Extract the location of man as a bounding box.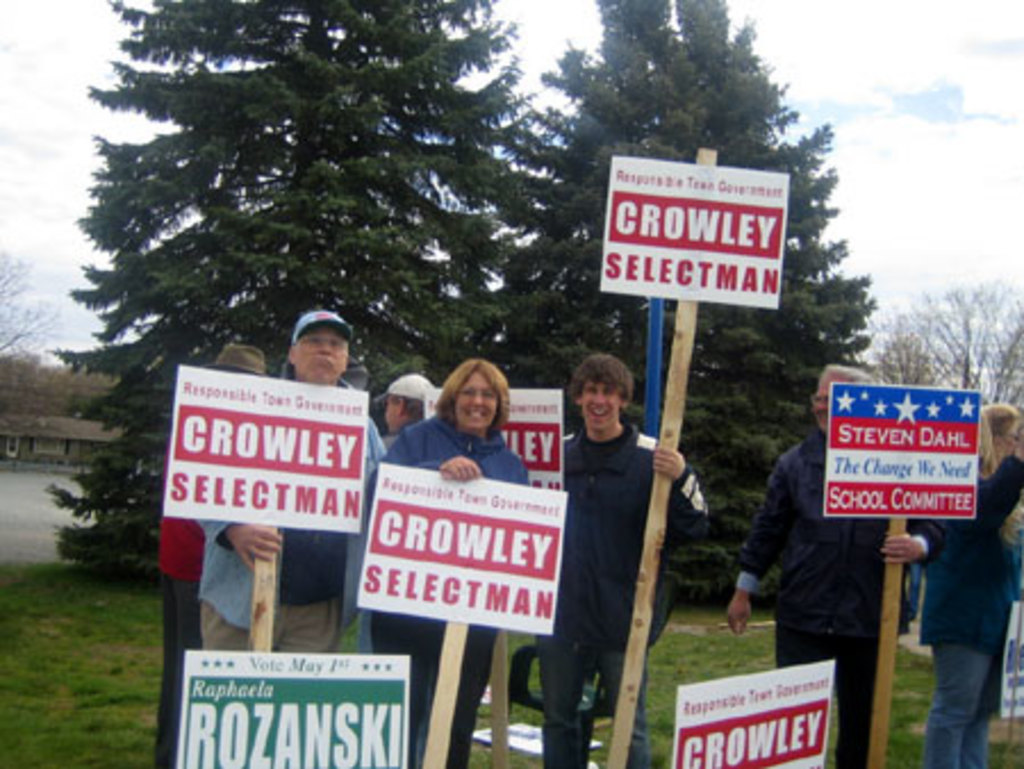
select_region(710, 357, 938, 767).
